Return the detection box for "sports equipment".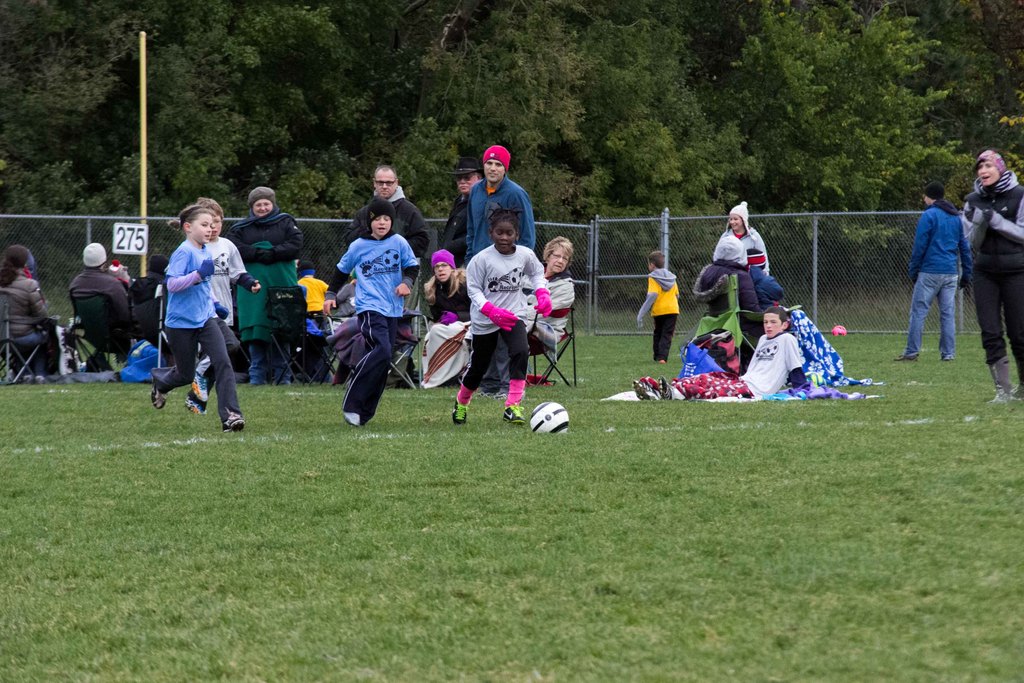
x1=527 y1=399 x2=570 y2=434.
